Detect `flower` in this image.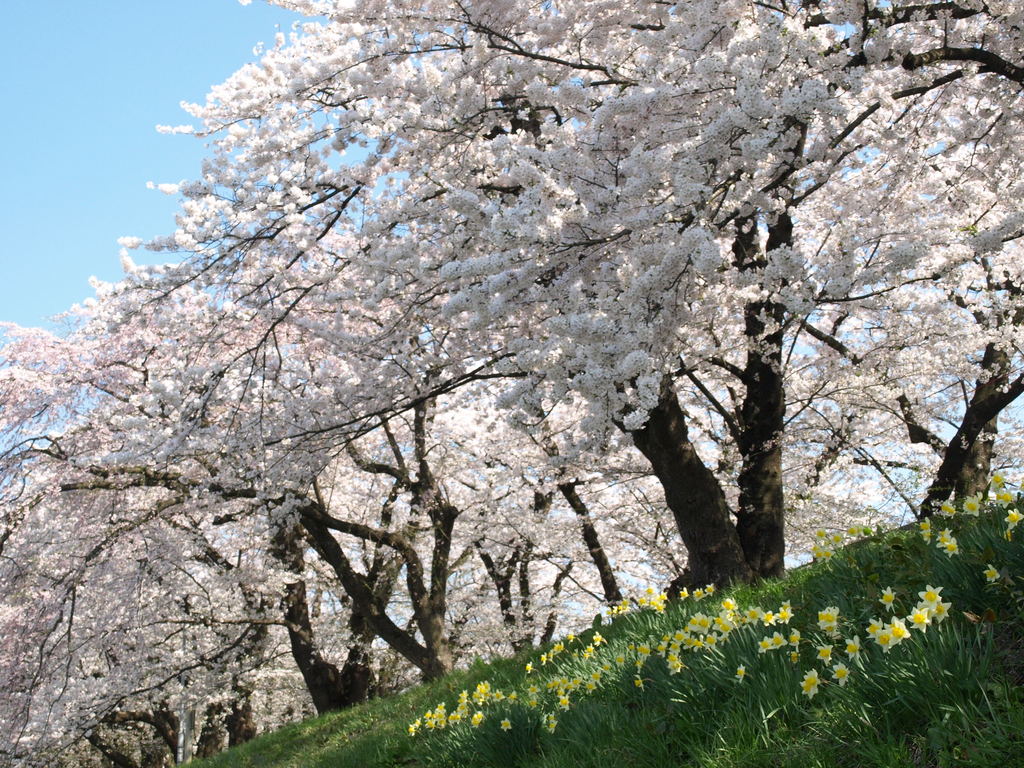
Detection: x1=831 y1=662 x2=846 y2=687.
